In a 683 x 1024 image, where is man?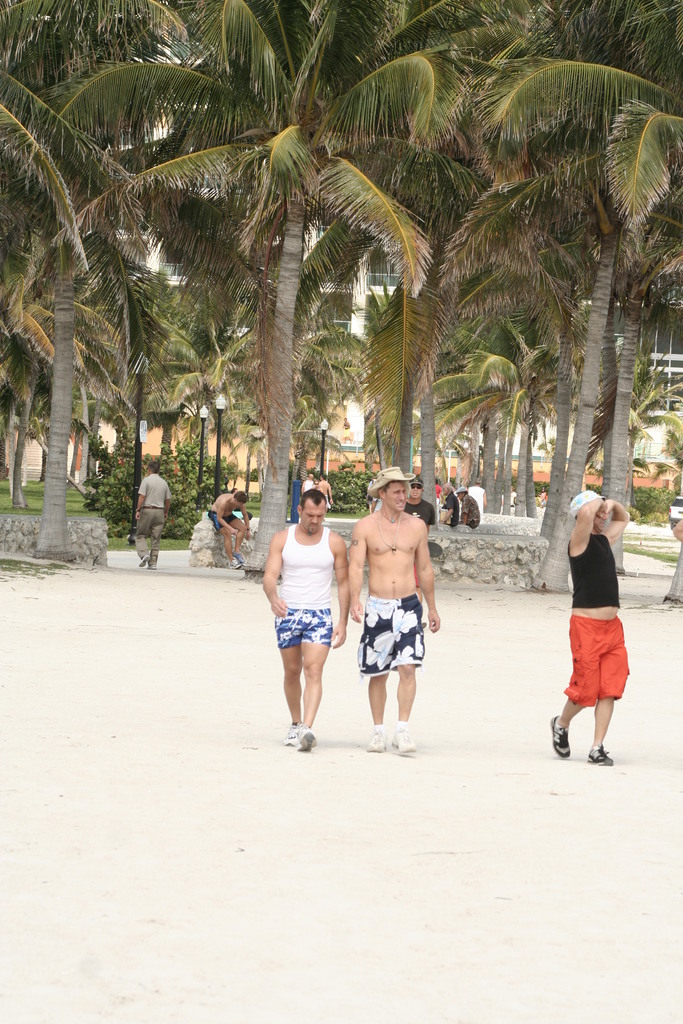
region(467, 477, 488, 514).
